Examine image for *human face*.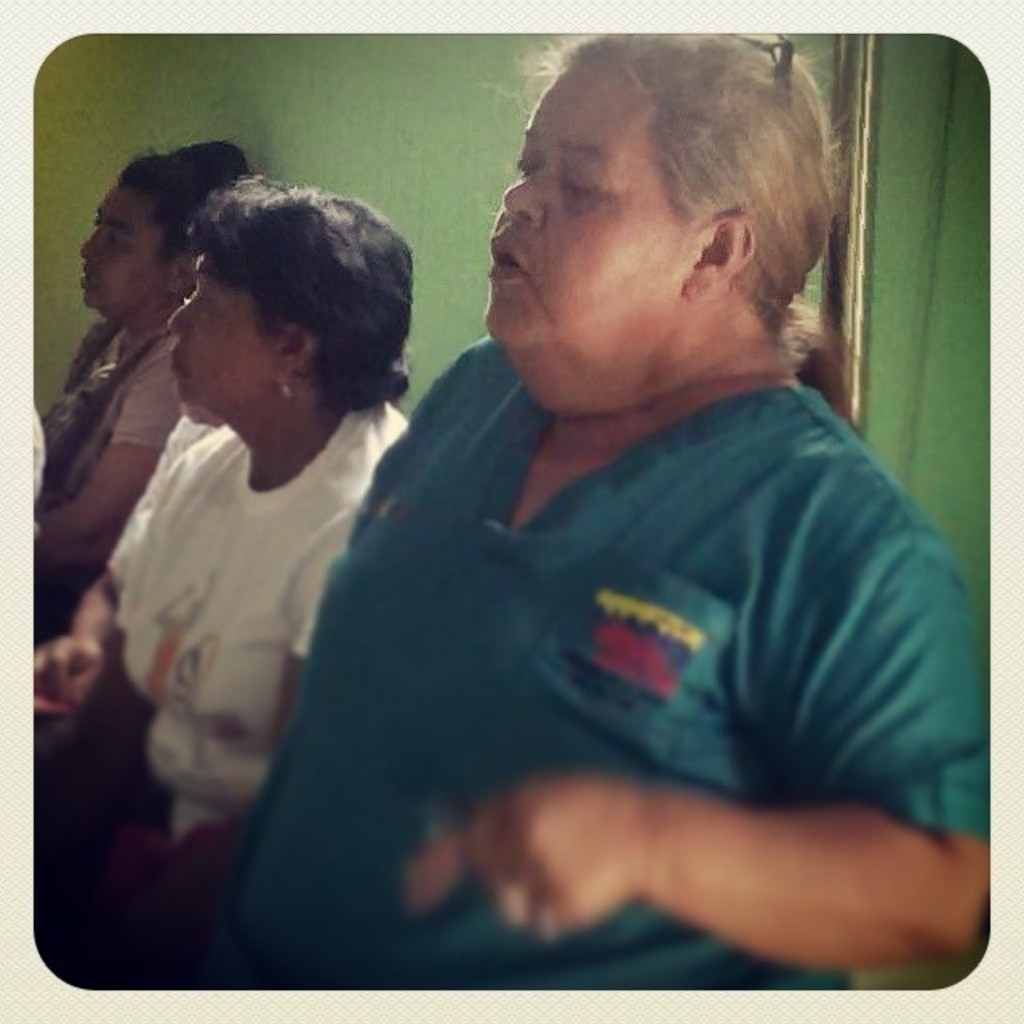
Examination result: 74, 186, 176, 312.
